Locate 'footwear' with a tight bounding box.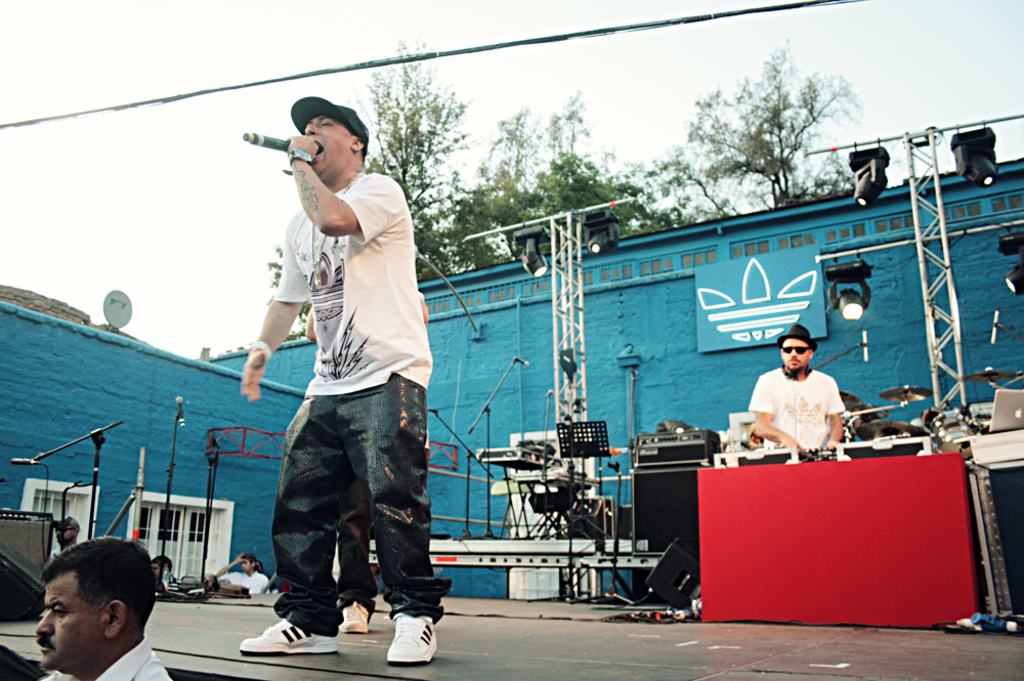
box(240, 619, 333, 656).
